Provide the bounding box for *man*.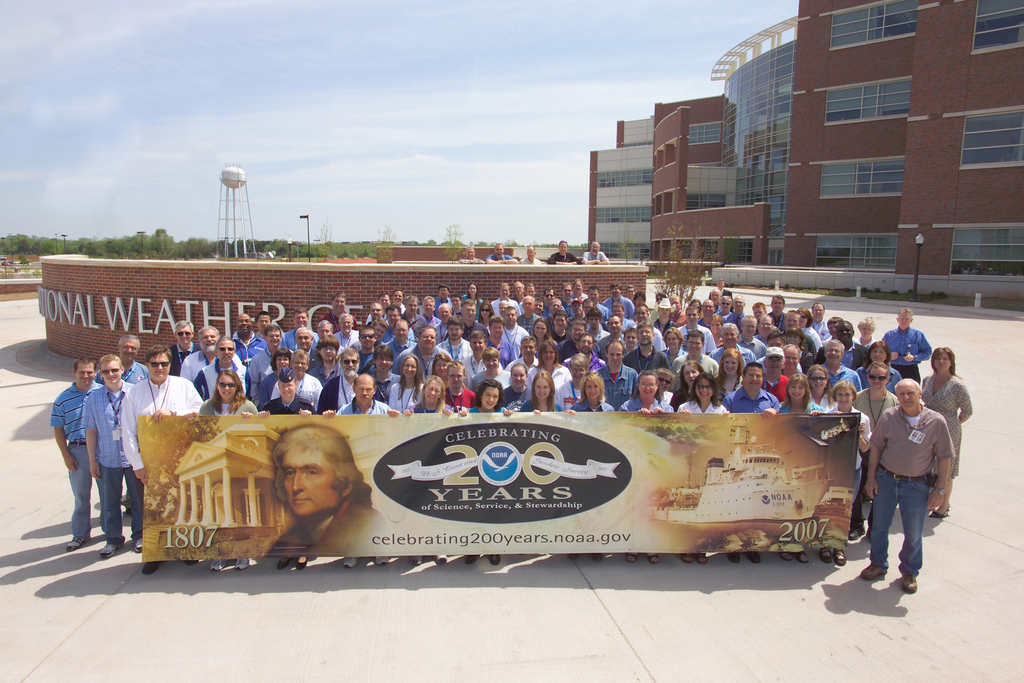
bbox=[522, 240, 547, 267].
